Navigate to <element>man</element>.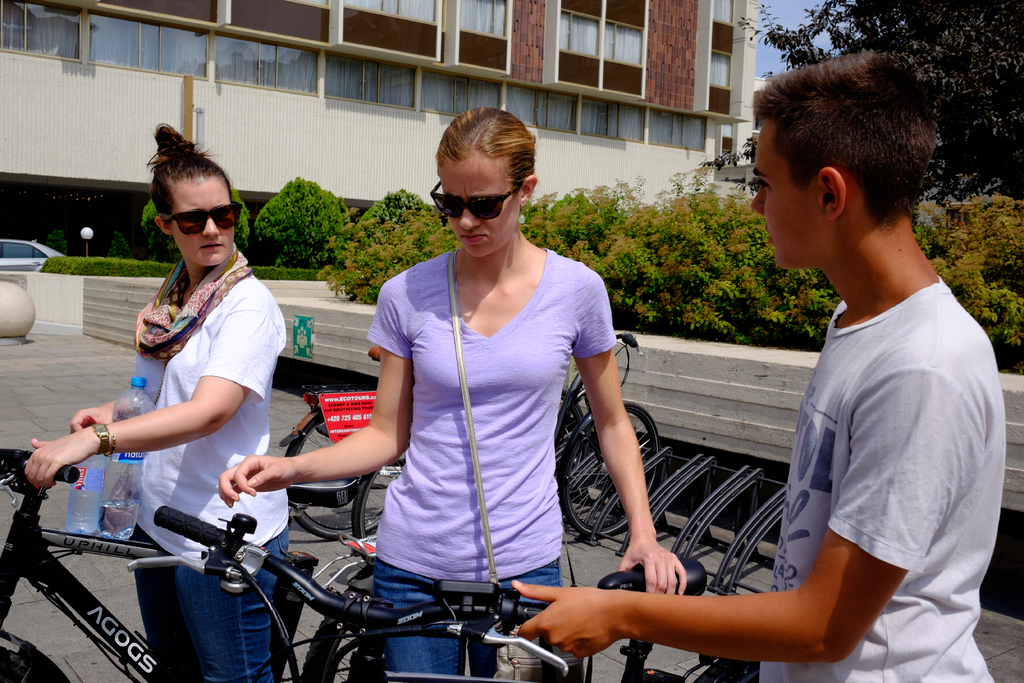
Navigation target: left=603, top=62, right=984, bottom=677.
